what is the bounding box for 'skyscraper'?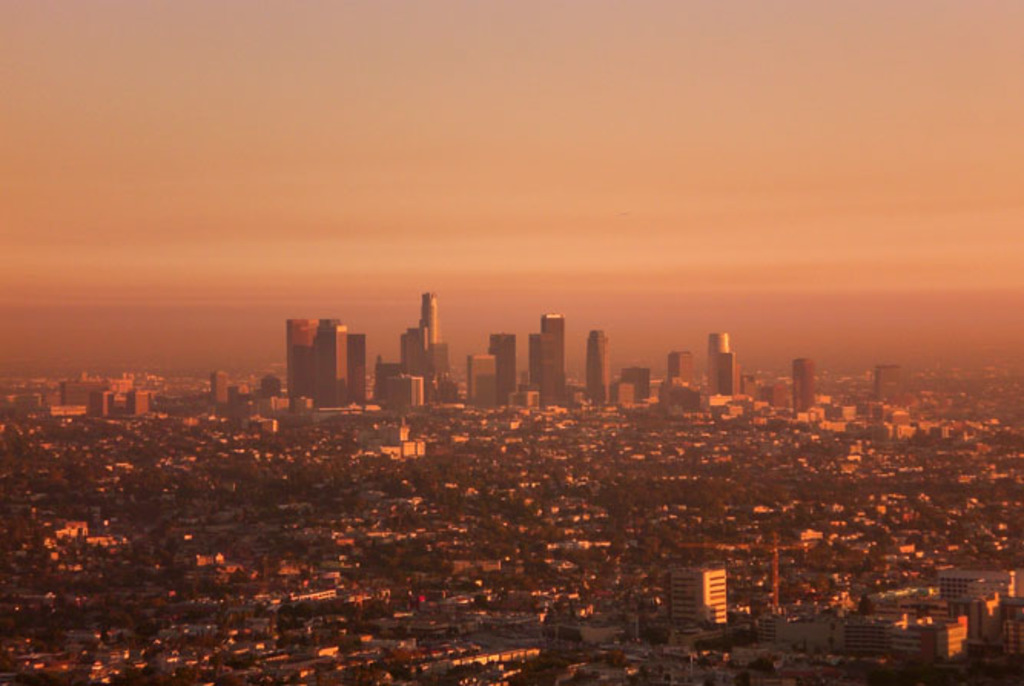
l=717, t=355, r=740, b=399.
